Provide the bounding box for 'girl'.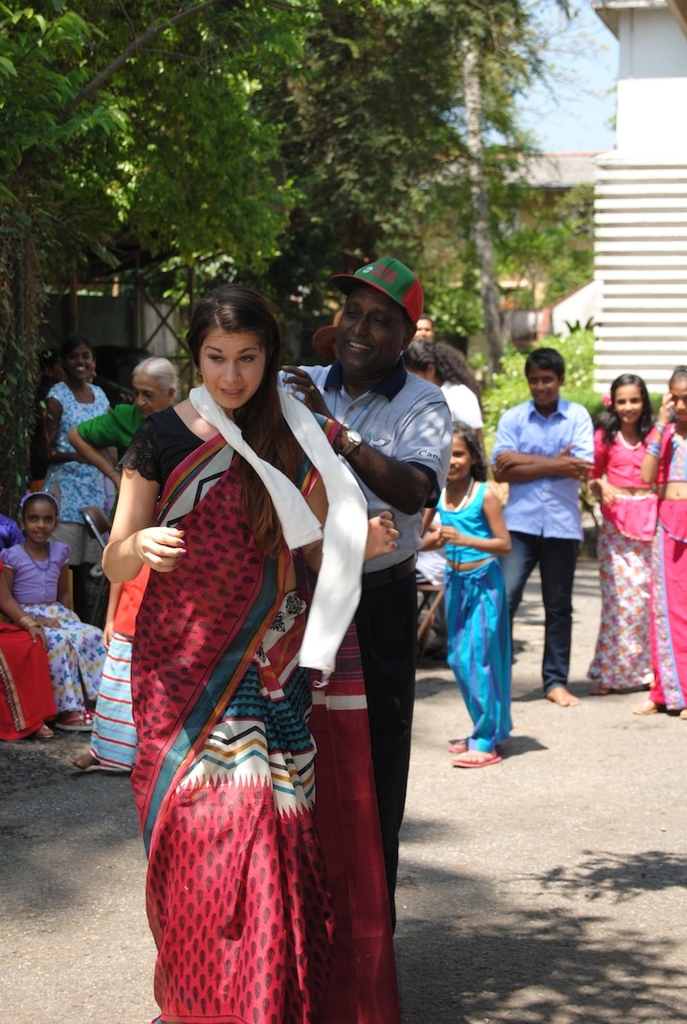
bbox=(0, 493, 96, 728).
